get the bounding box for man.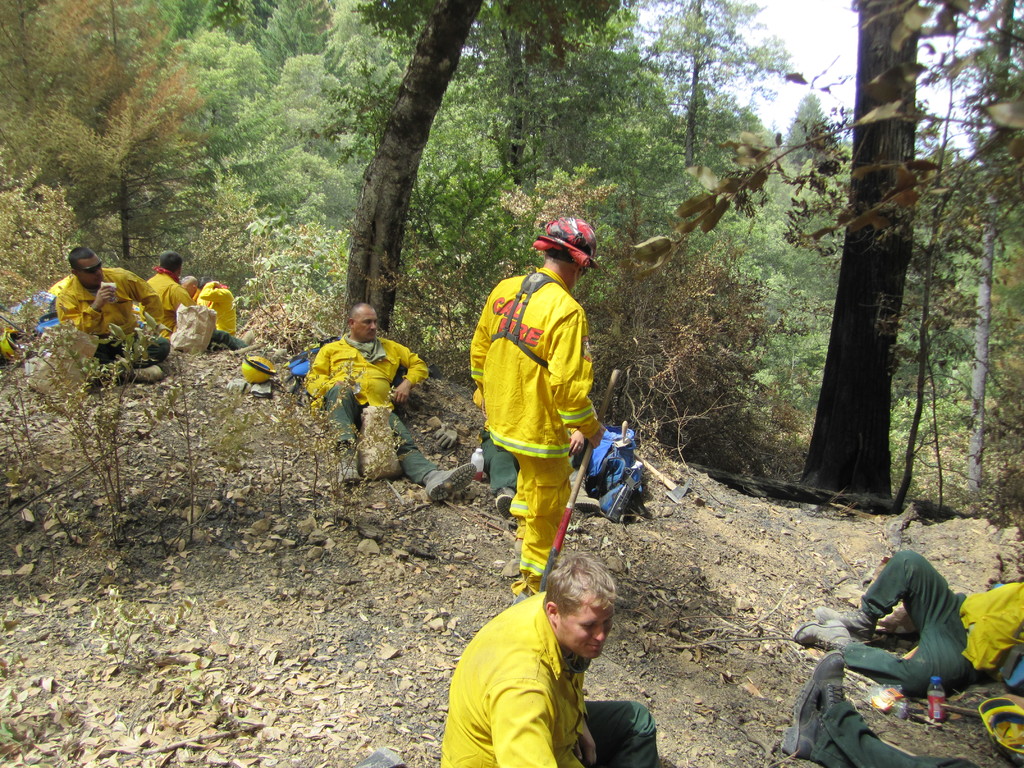
left=54, top=247, right=173, bottom=383.
